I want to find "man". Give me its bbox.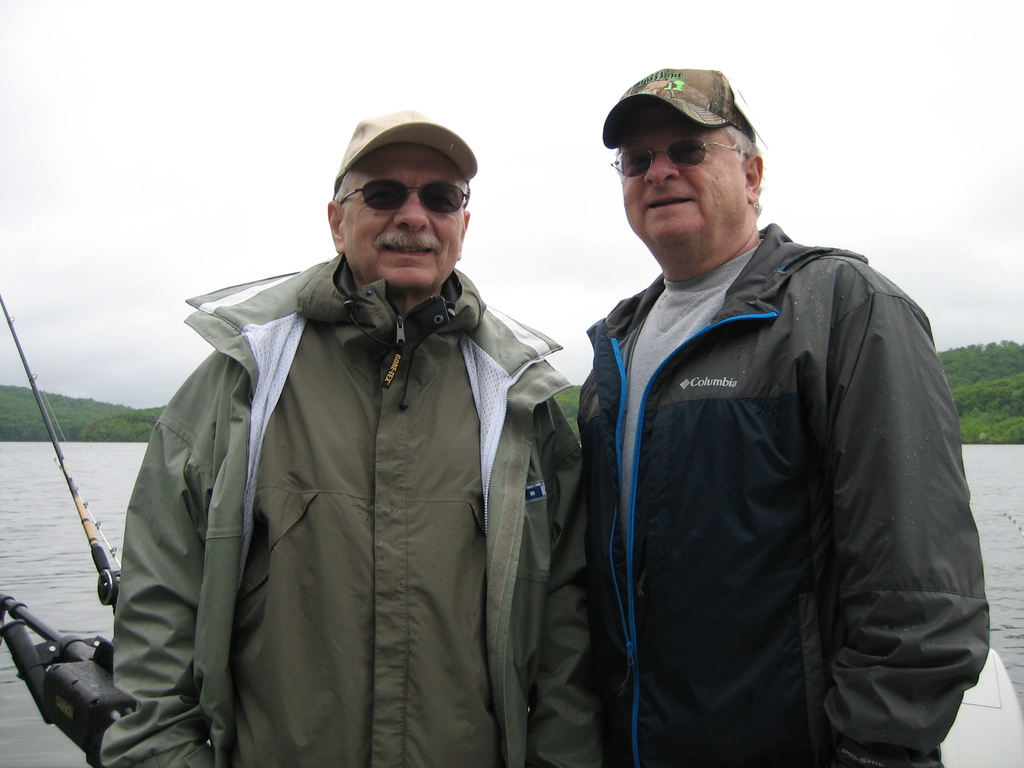
532 71 981 767.
